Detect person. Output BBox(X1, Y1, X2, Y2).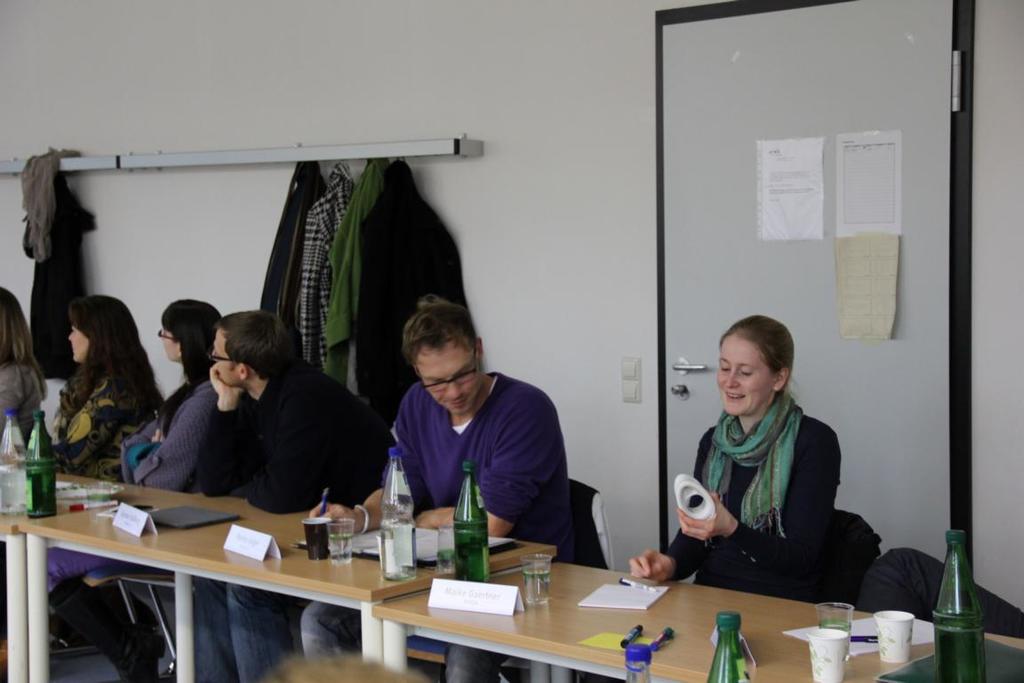
BBox(199, 314, 399, 681).
